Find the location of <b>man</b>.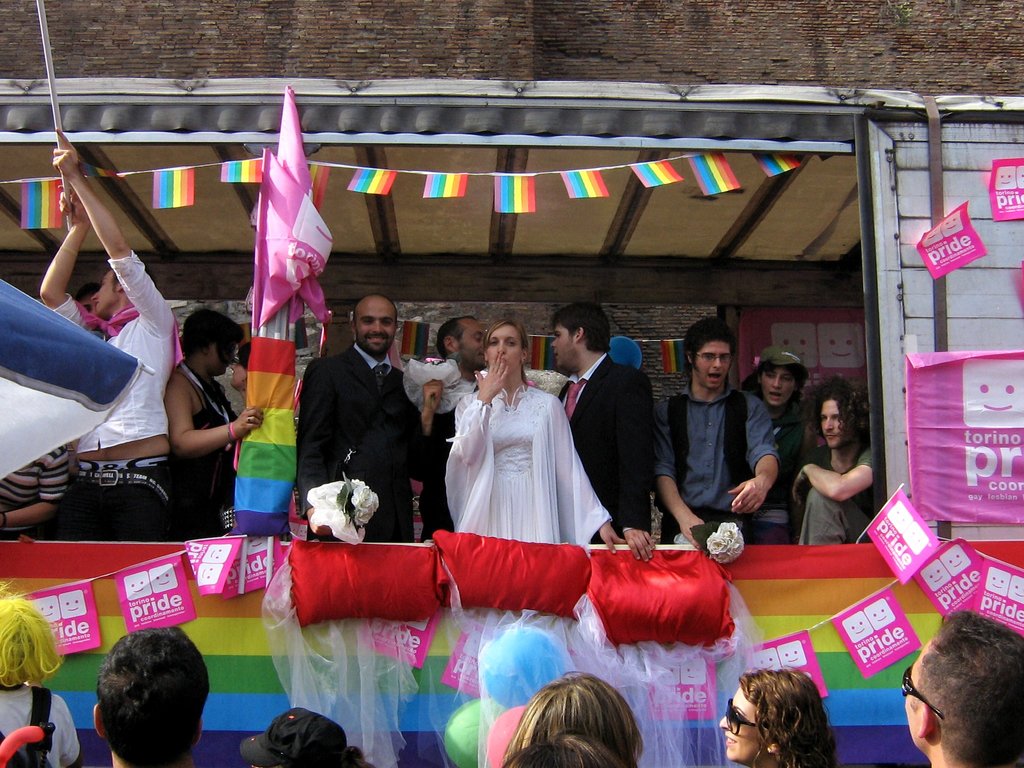
Location: [x1=554, y1=298, x2=655, y2=564].
